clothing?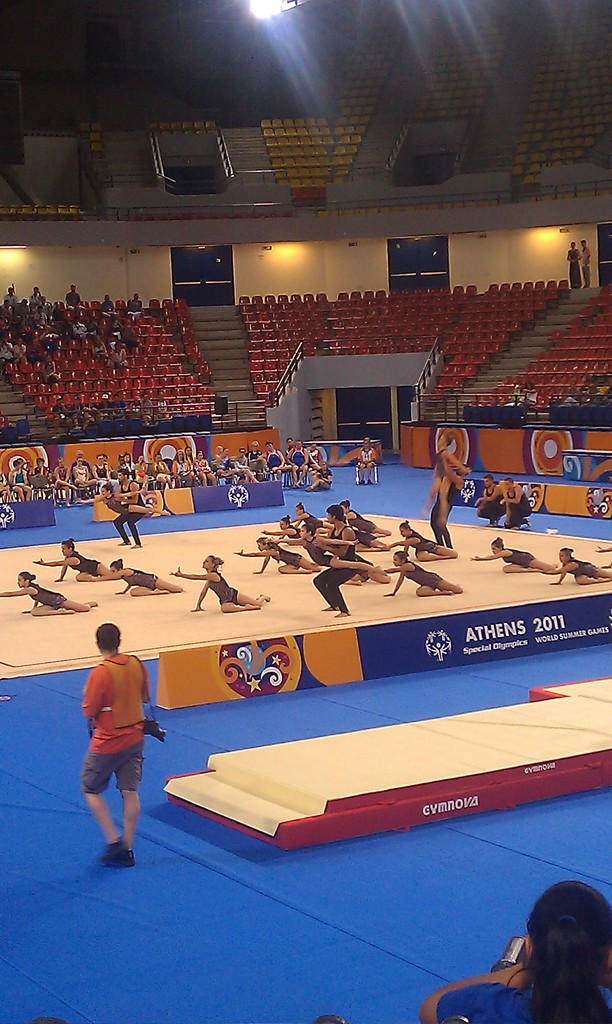
<bbox>359, 449, 375, 468</bbox>
